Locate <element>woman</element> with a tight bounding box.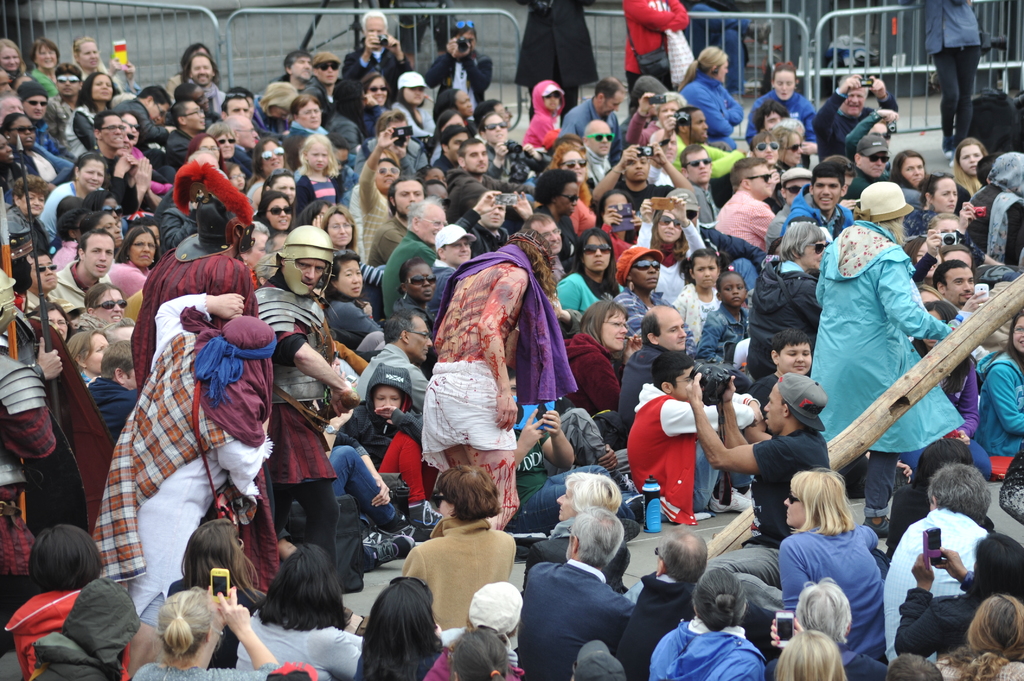
732 472 887 662.
